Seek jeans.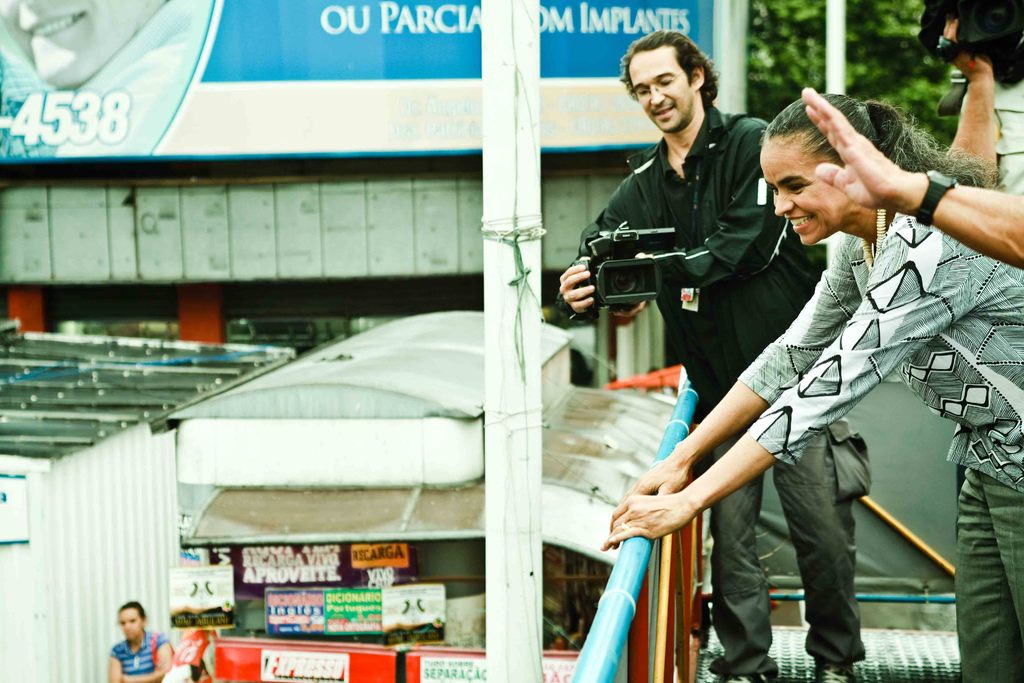
[left=670, top=406, right=881, bottom=675].
